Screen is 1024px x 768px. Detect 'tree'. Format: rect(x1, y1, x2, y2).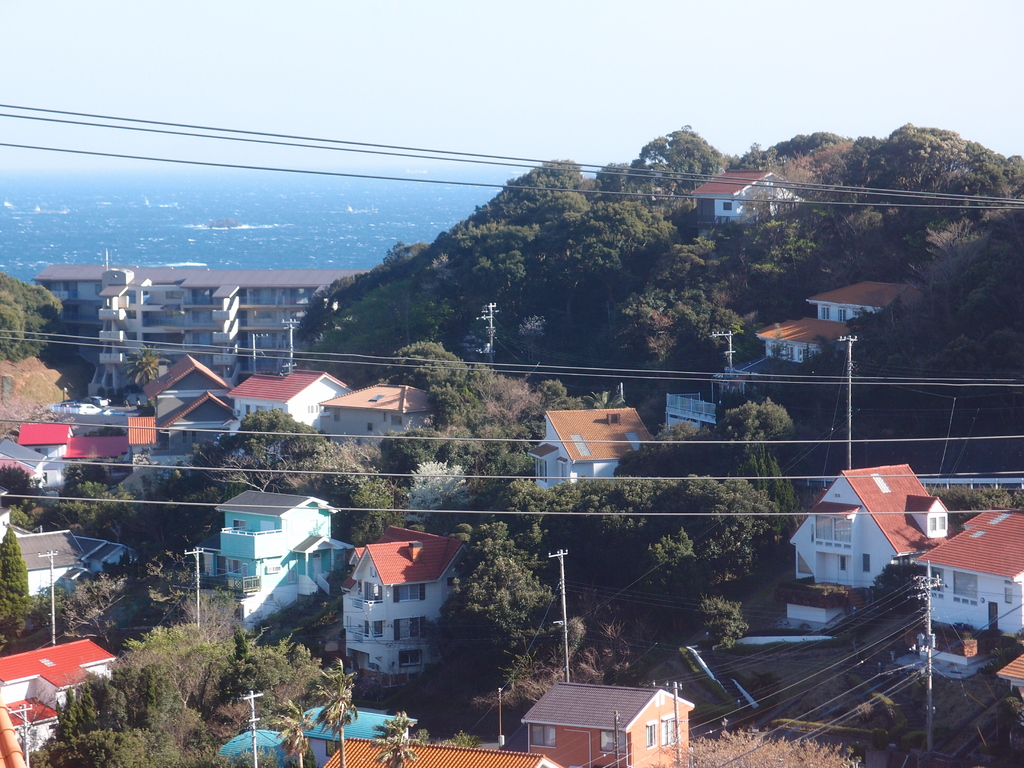
rect(434, 510, 583, 707).
